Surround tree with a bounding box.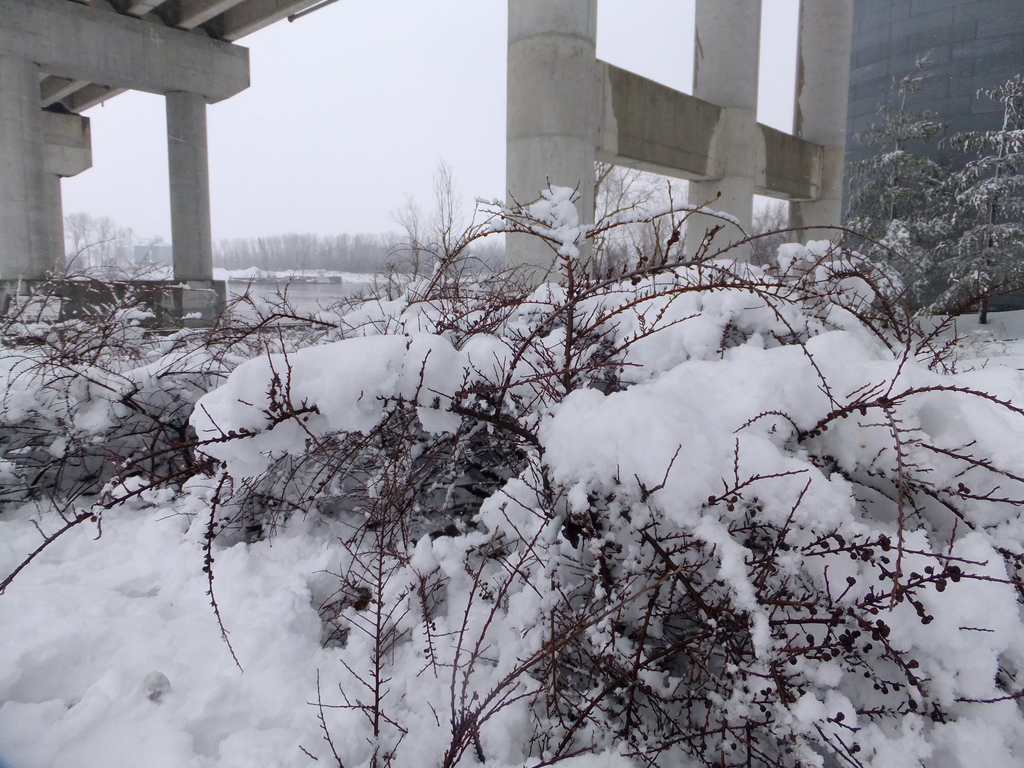
pyautogui.locateOnScreen(386, 197, 444, 289).
